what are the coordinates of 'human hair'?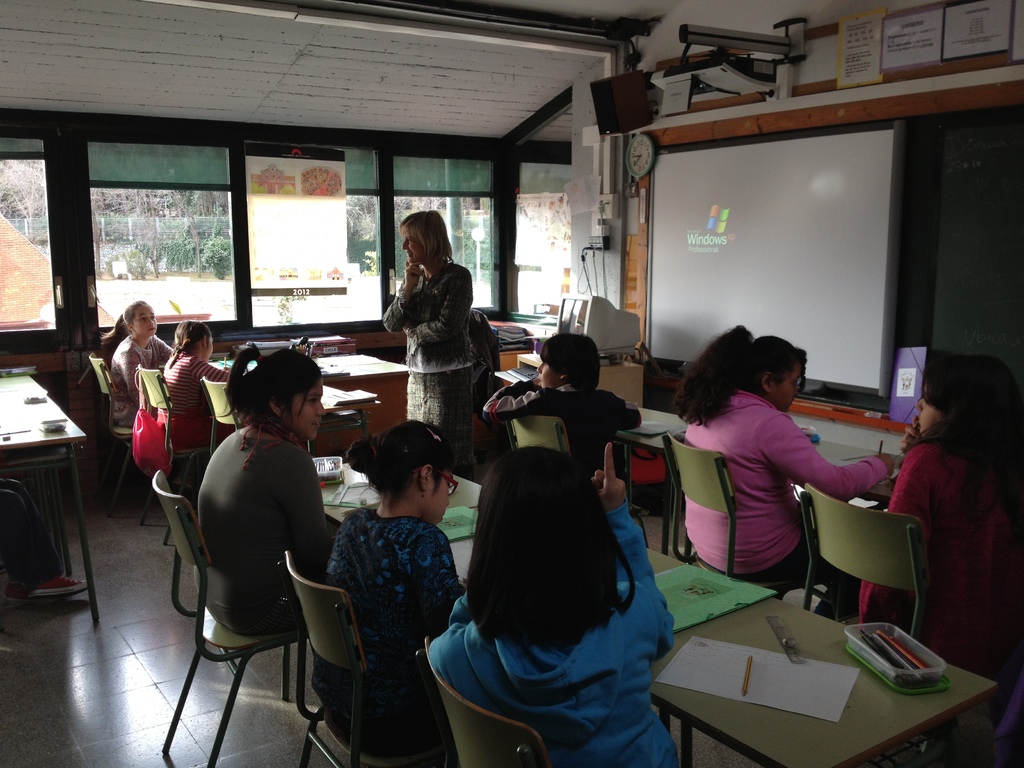
(x1=463, y1=444, x2=637, y2=653).
